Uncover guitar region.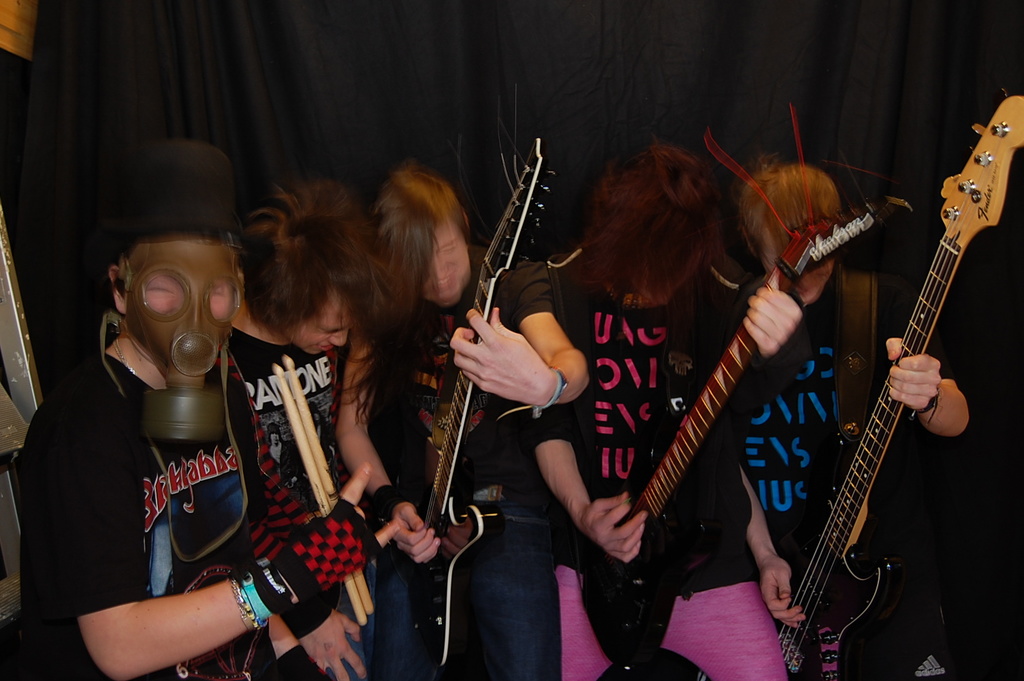
Uncovered: (576,103,917,677).
